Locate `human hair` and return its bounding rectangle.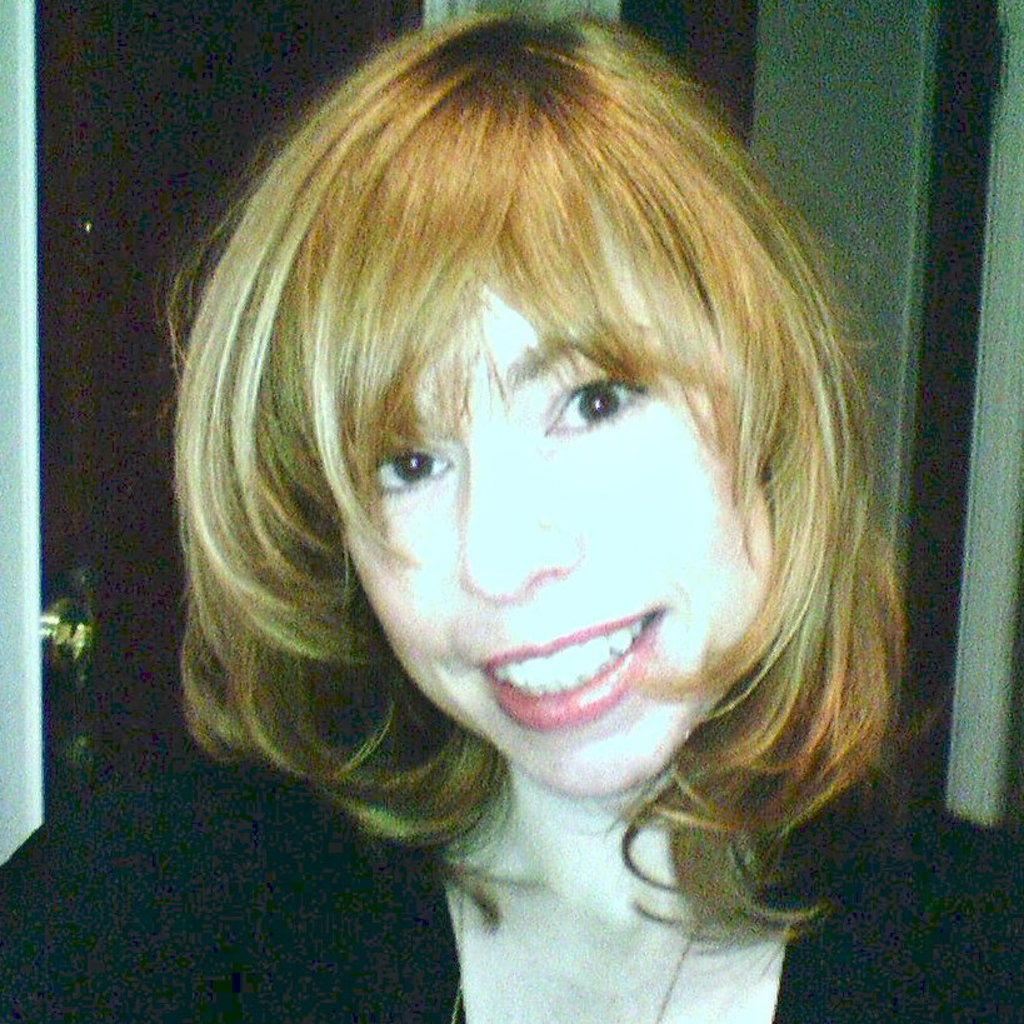
detection(166, 0, 924, 970).
